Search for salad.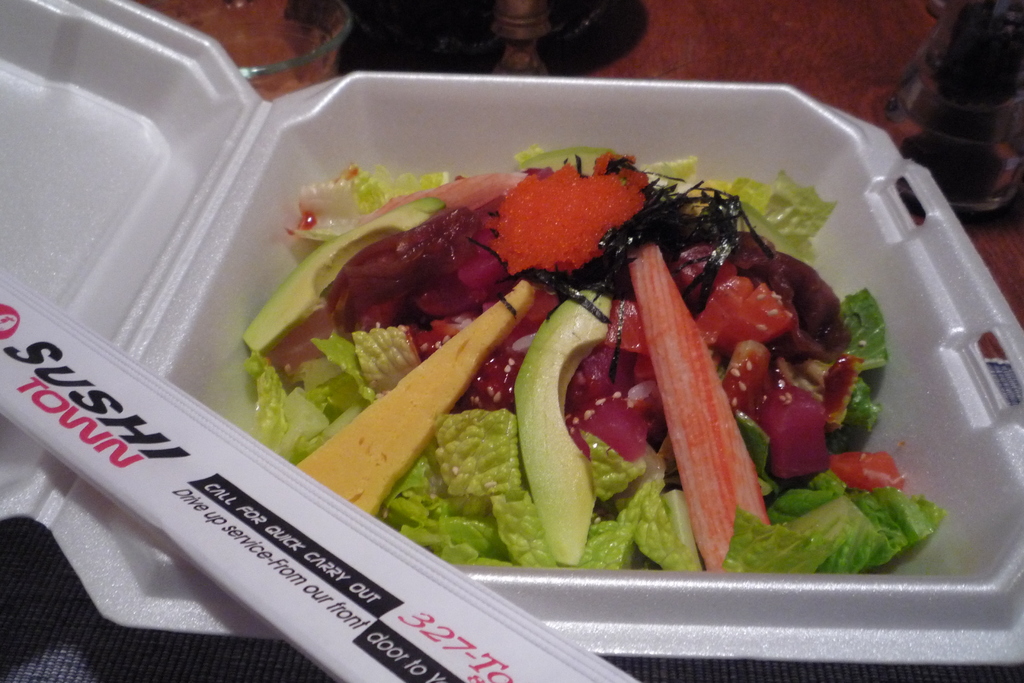
Found at pyautogui.locateOnScreen(242, 131, 958, 572).
